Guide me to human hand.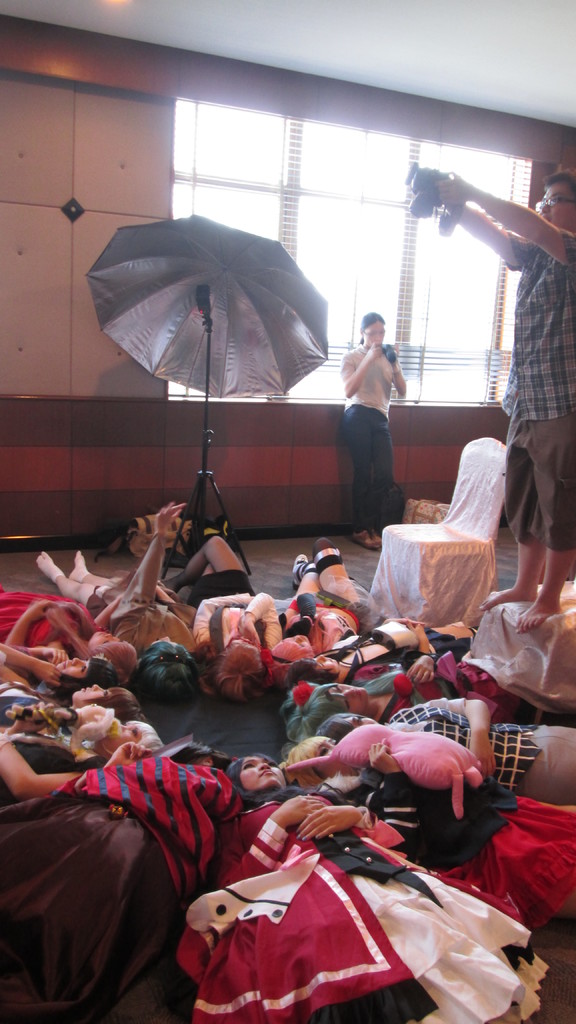
Guidance: [436, 169, 471, 204].
